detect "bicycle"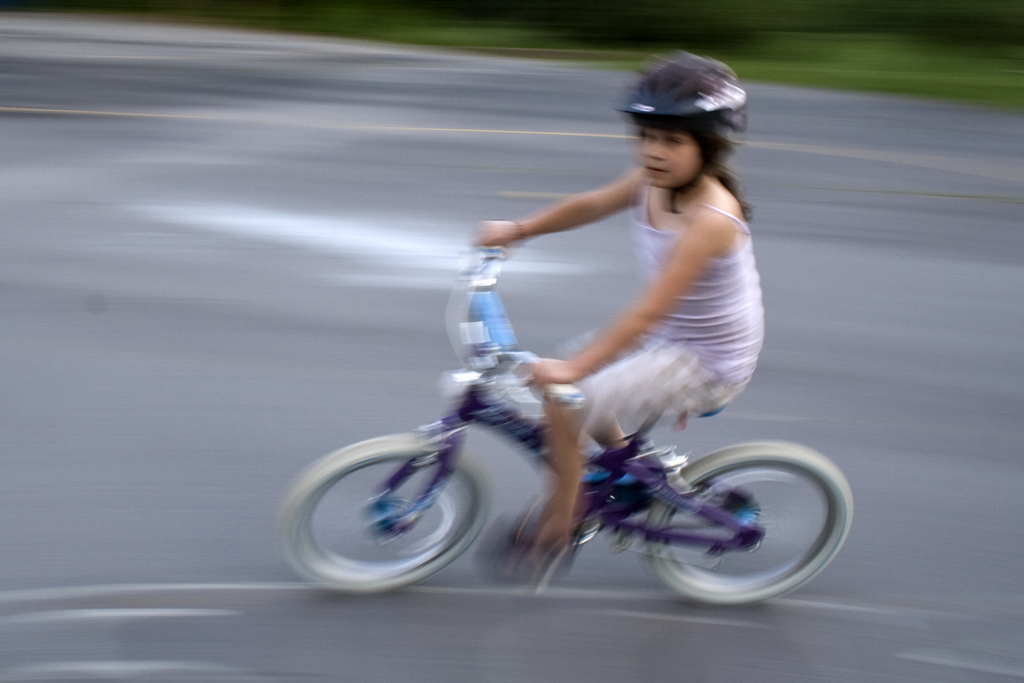
locate(270, 229, 796, 595)
